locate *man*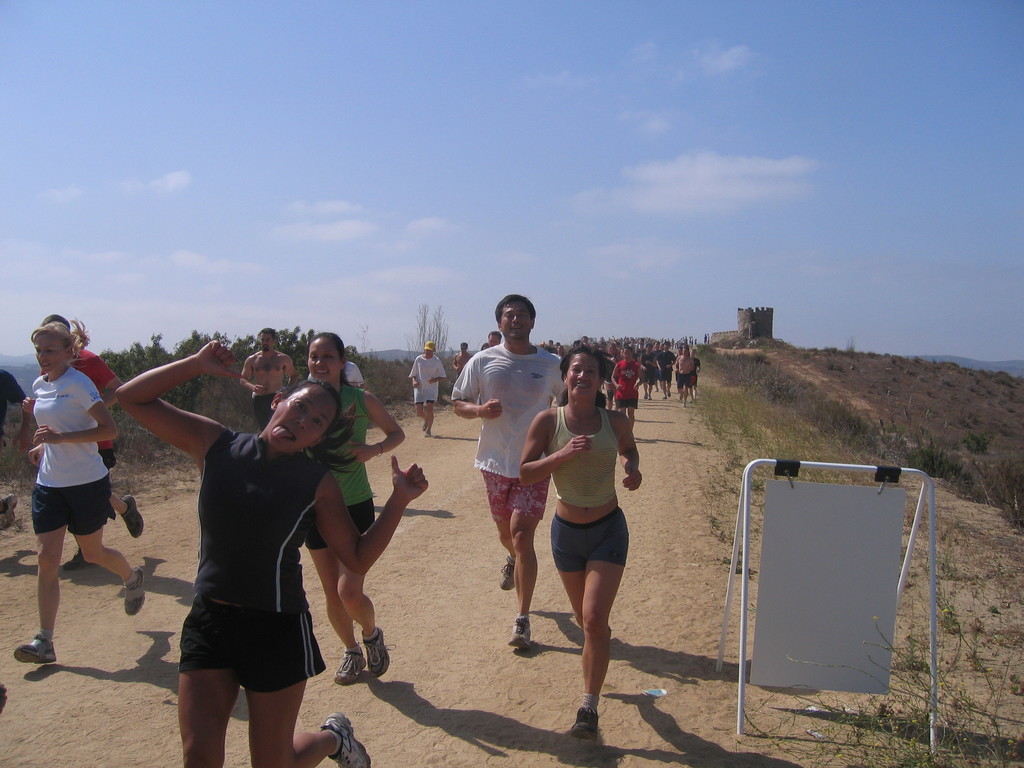
(647,343,664,395)
